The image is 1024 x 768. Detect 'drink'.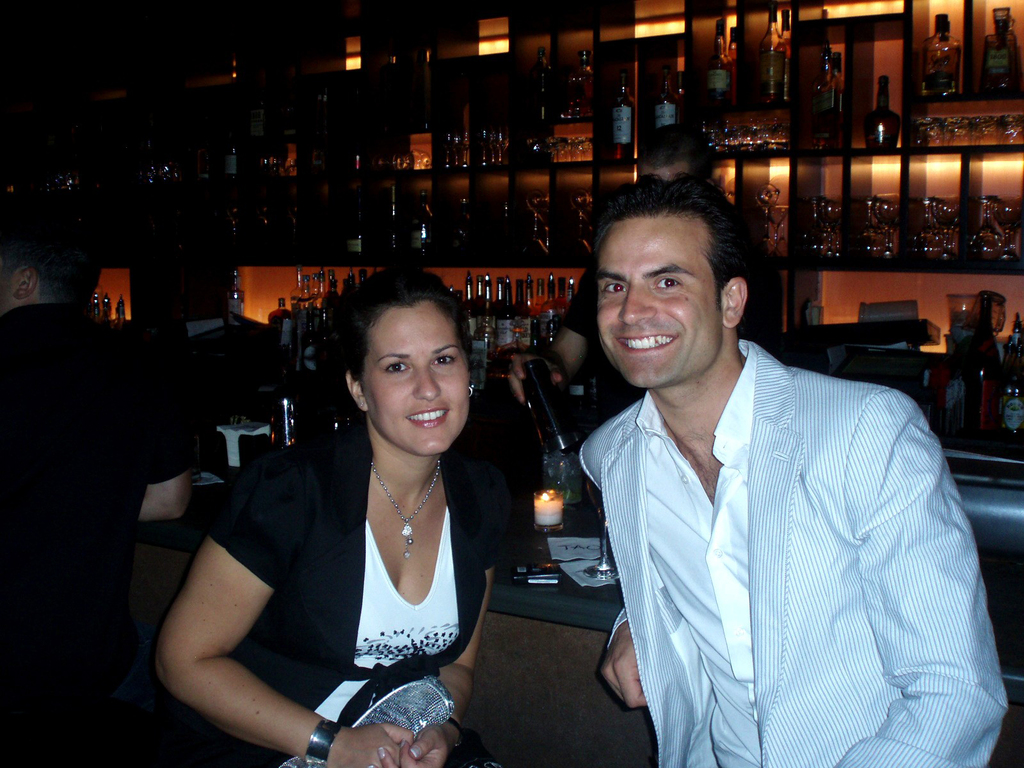
Detection: [347,204,361,256].
